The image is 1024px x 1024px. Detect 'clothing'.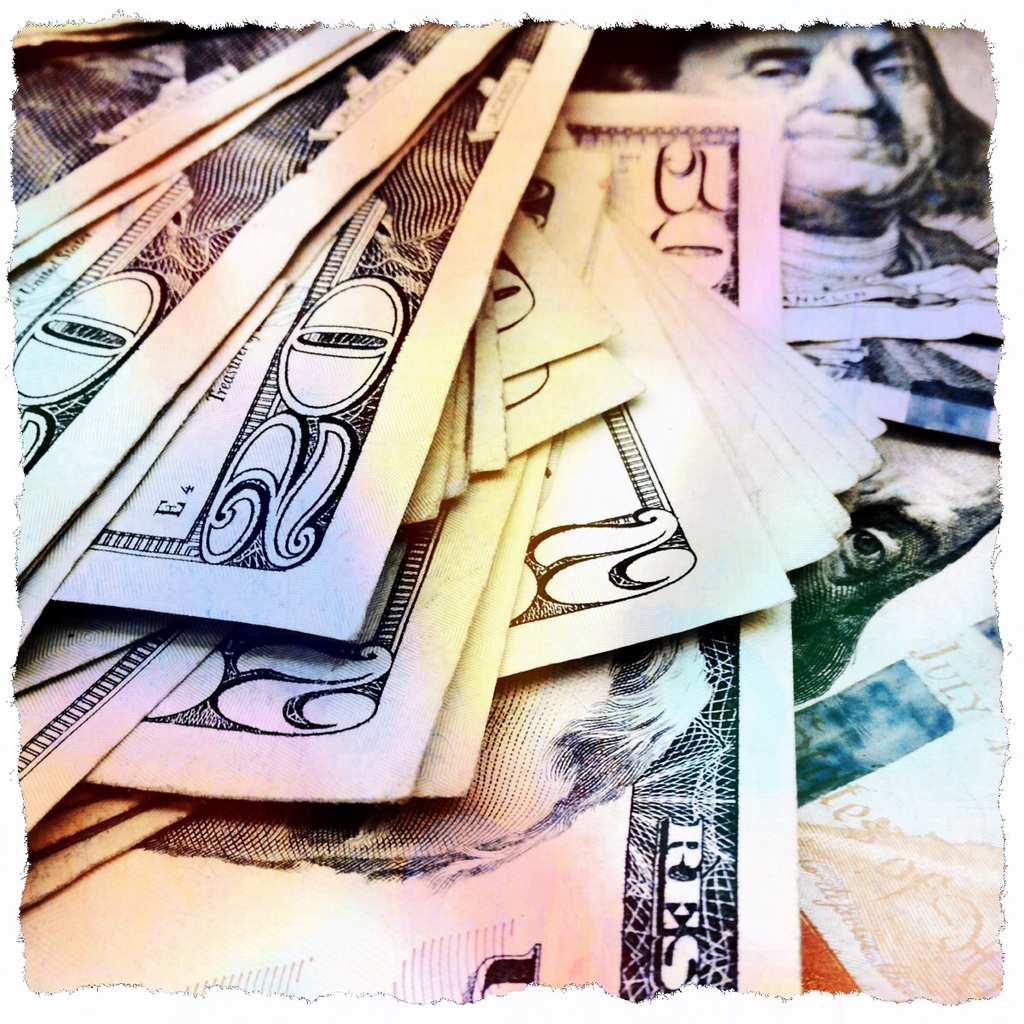
Detection: x1=771 y1=220 x2=990 y2=289.
